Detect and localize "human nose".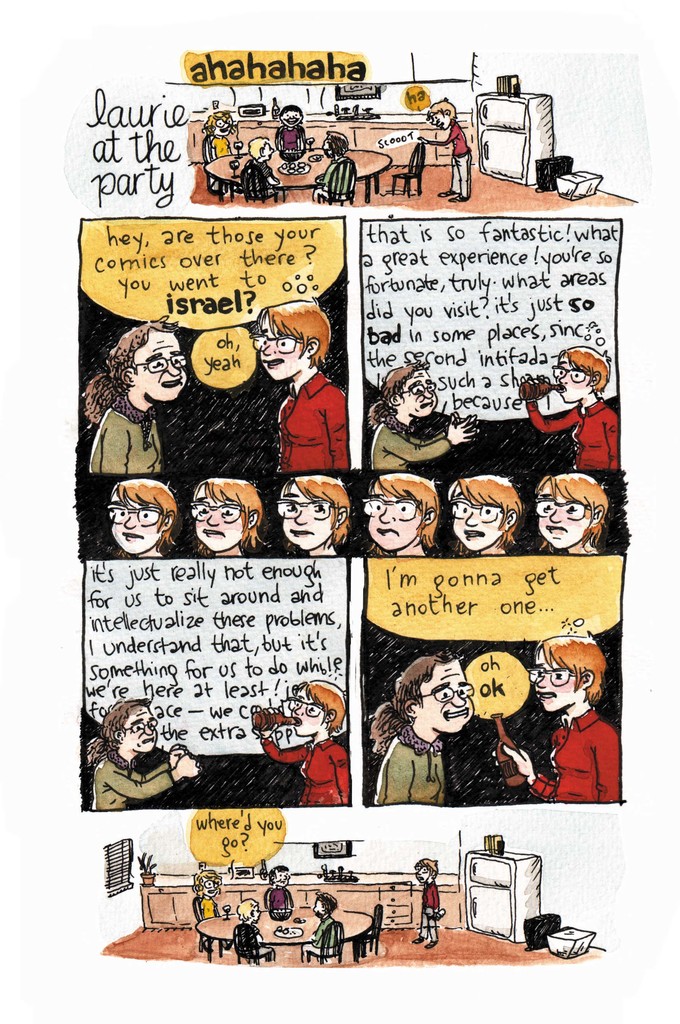
Localized at locate(142, 725, 154, 735).
